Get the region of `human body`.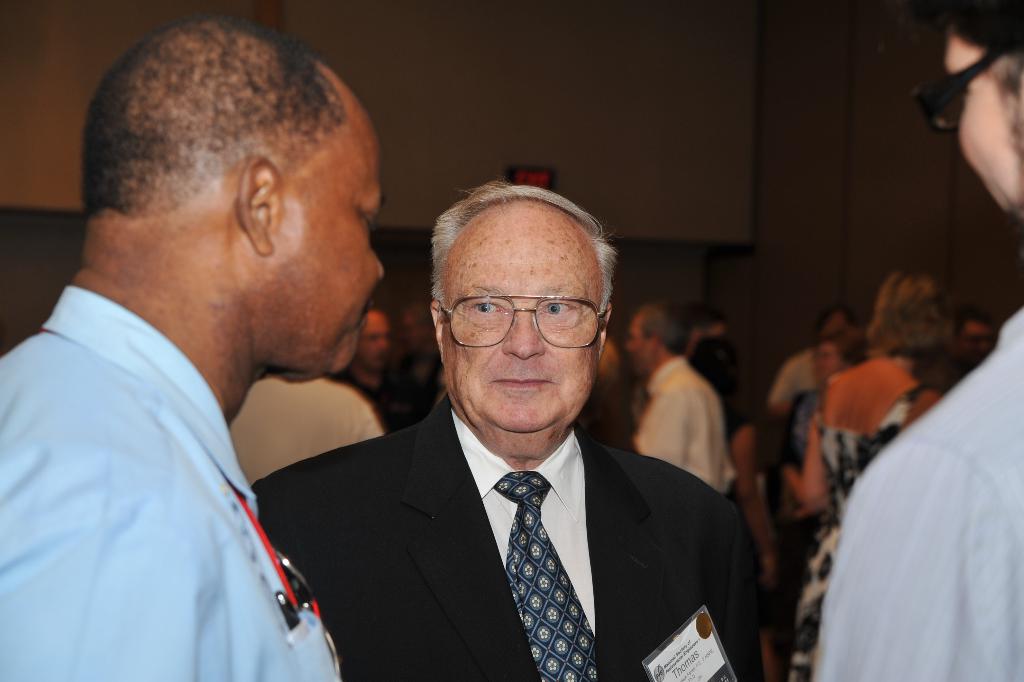
<box>786,360,939,681</box>.
